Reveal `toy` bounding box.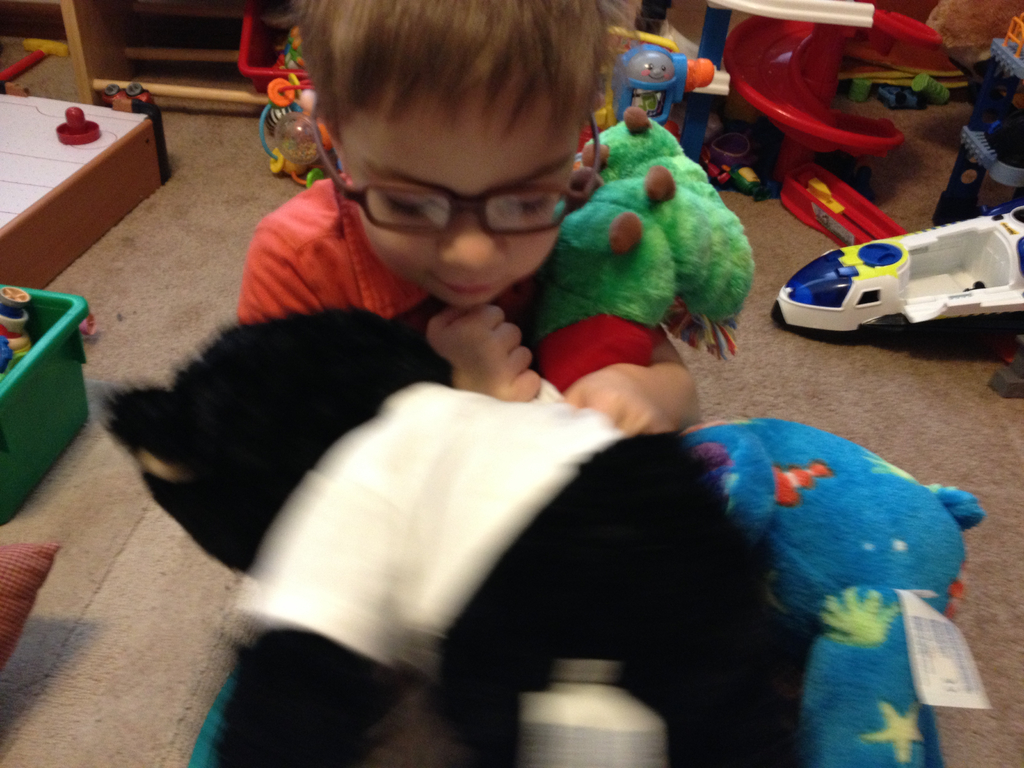
Revealed: BBox(0, 37, 72, 97).
